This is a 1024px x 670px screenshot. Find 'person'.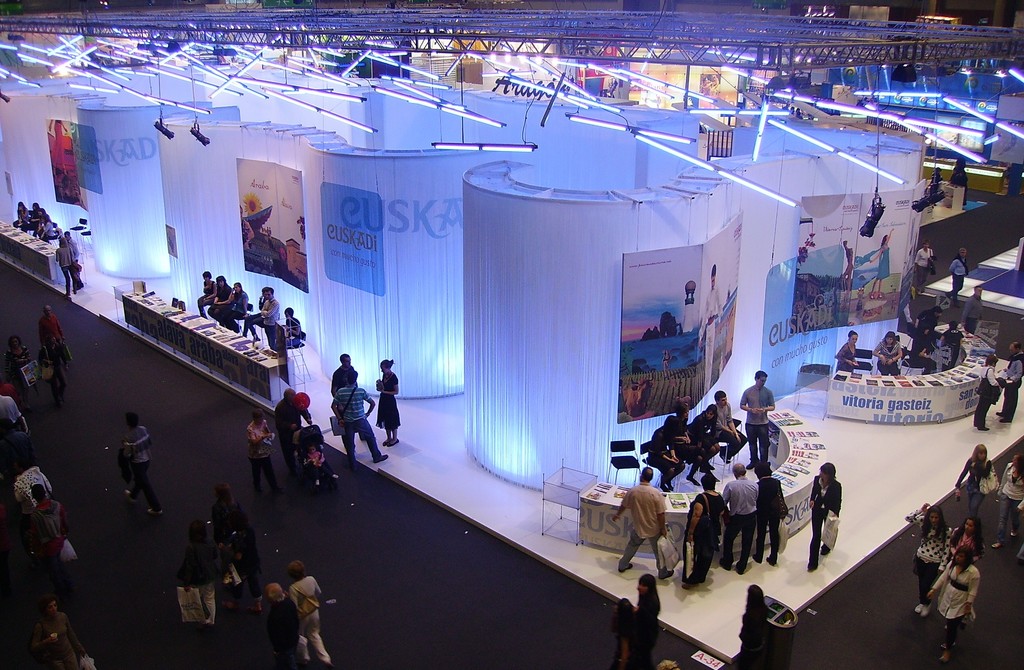
Bounding box: 814/461/860/576.
